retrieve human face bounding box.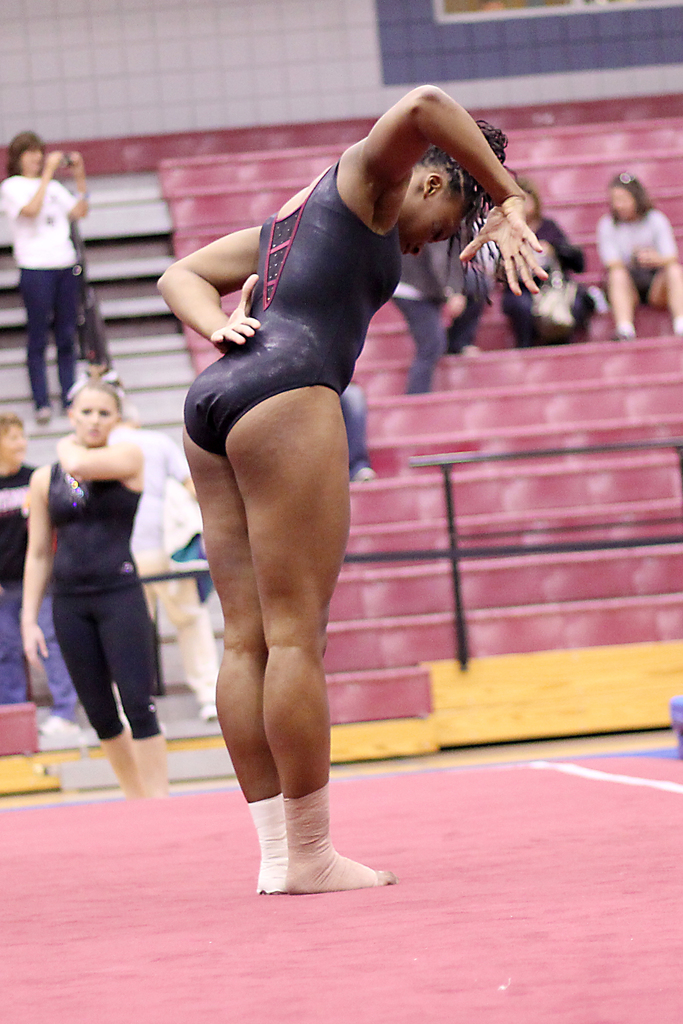
Bounding box: (69, 386, 124, 452).
